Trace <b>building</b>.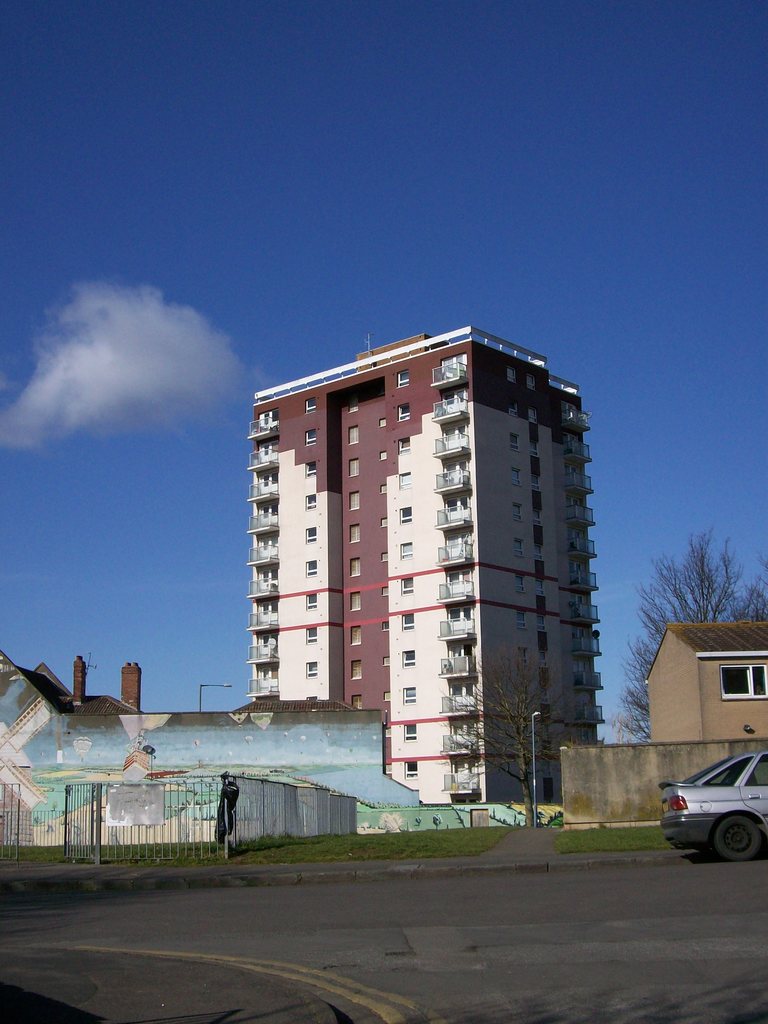
Traced to 646:618:767:742.
